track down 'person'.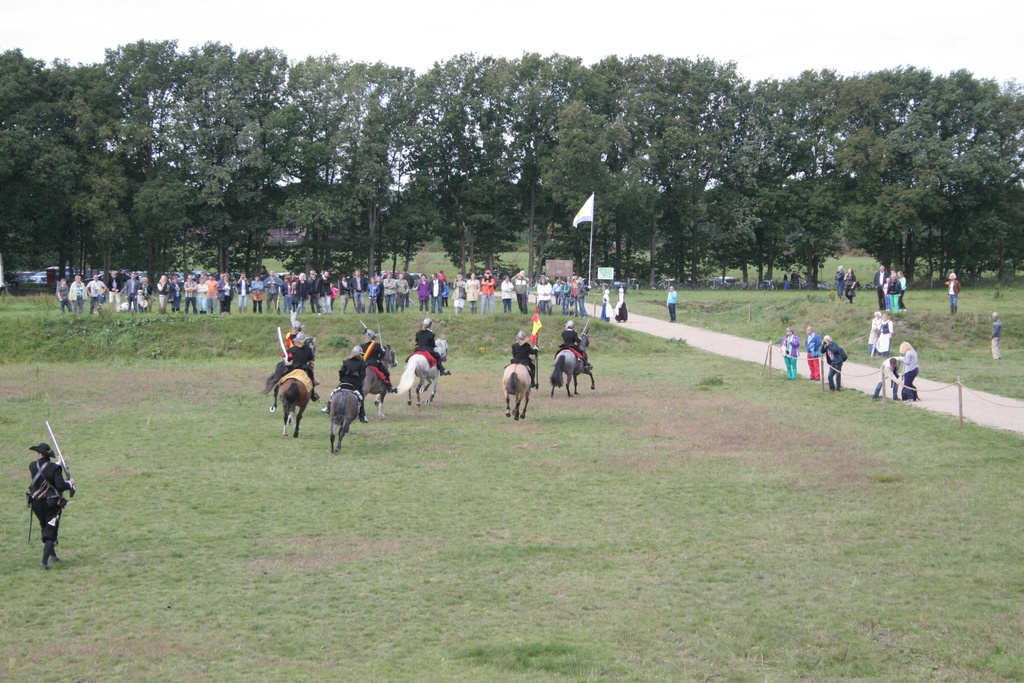
Tracked to 108,269,125,309.
